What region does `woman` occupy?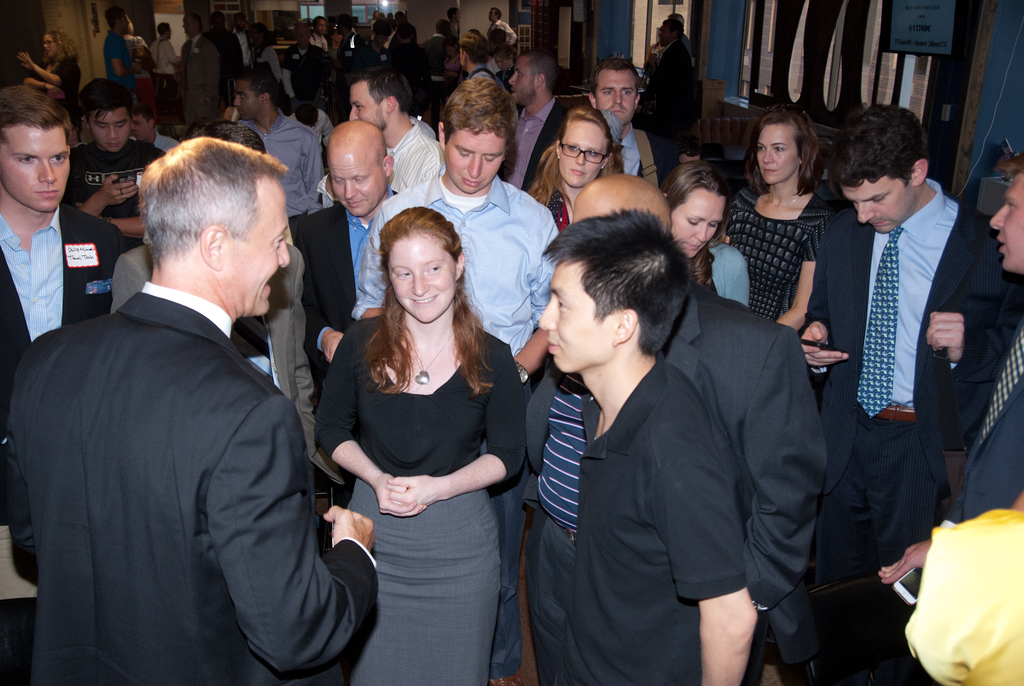
rect(724, 104, 830, 332).
